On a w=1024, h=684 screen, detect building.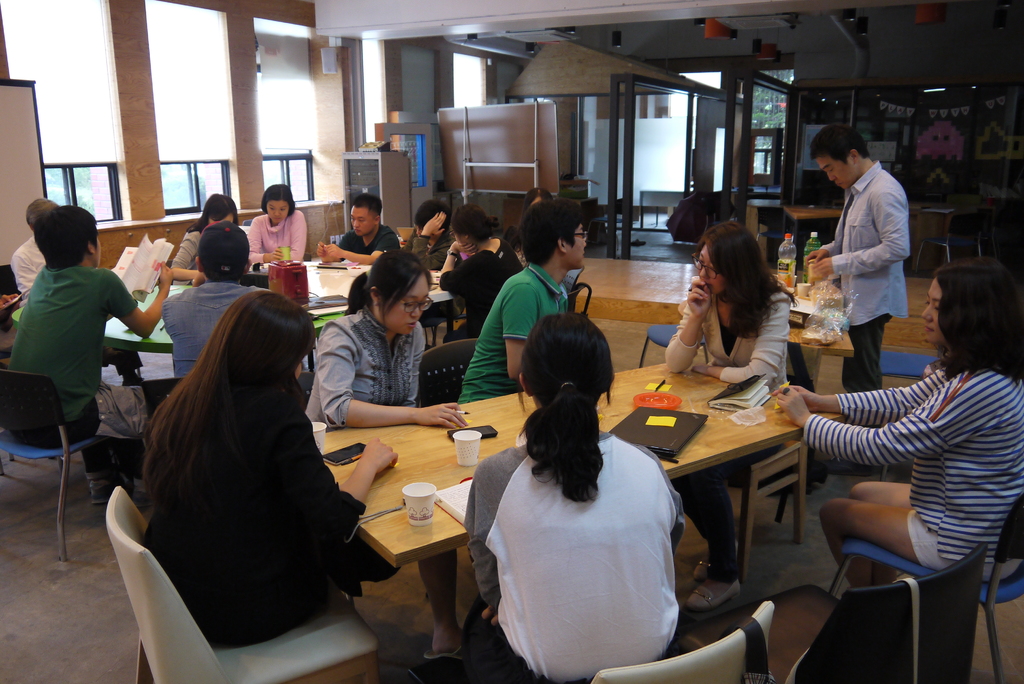
<box>0,0,1023,683</box>.
